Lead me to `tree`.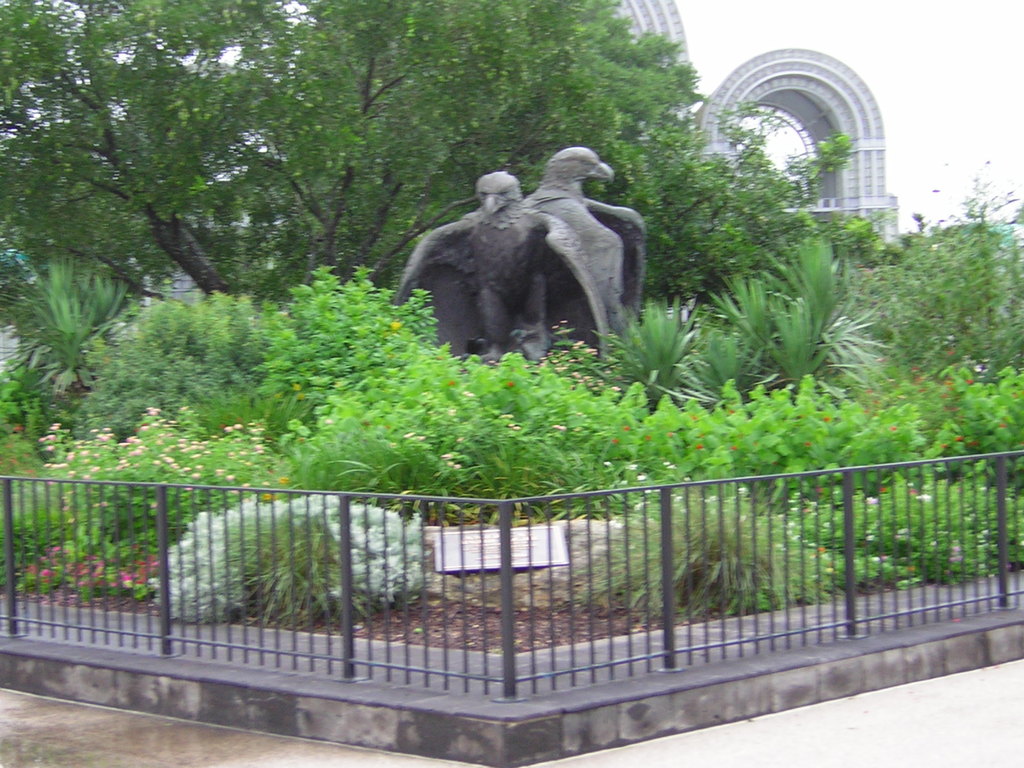
Lead to {"left": 0, "top": 0, "right": 877, "bottom": 346}.
